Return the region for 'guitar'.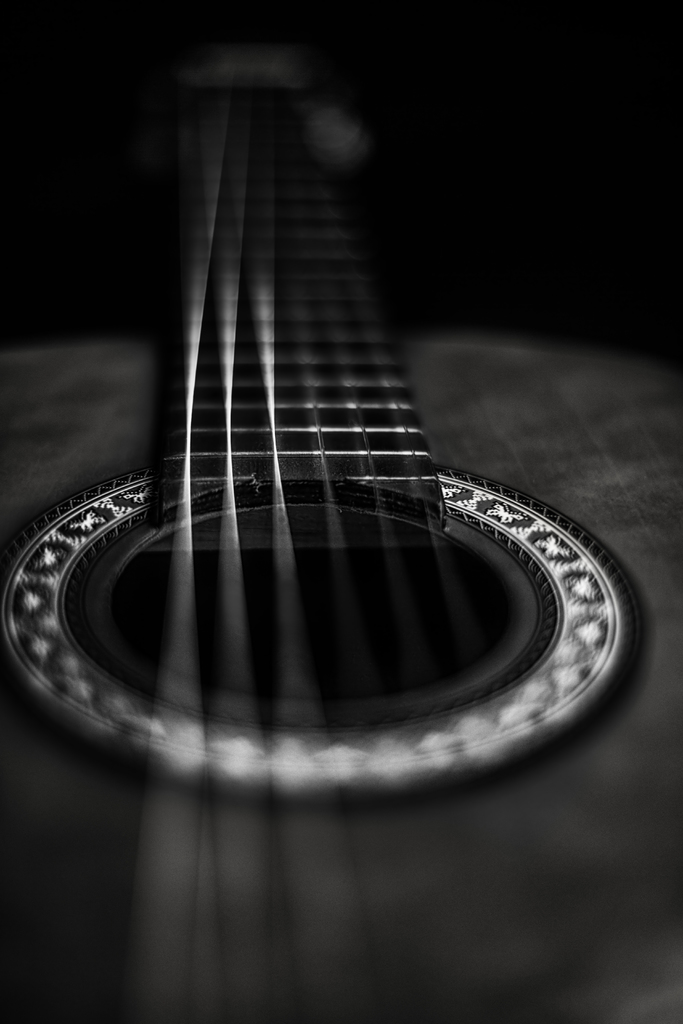
<region>0, 70, 682, 1023</region>.
